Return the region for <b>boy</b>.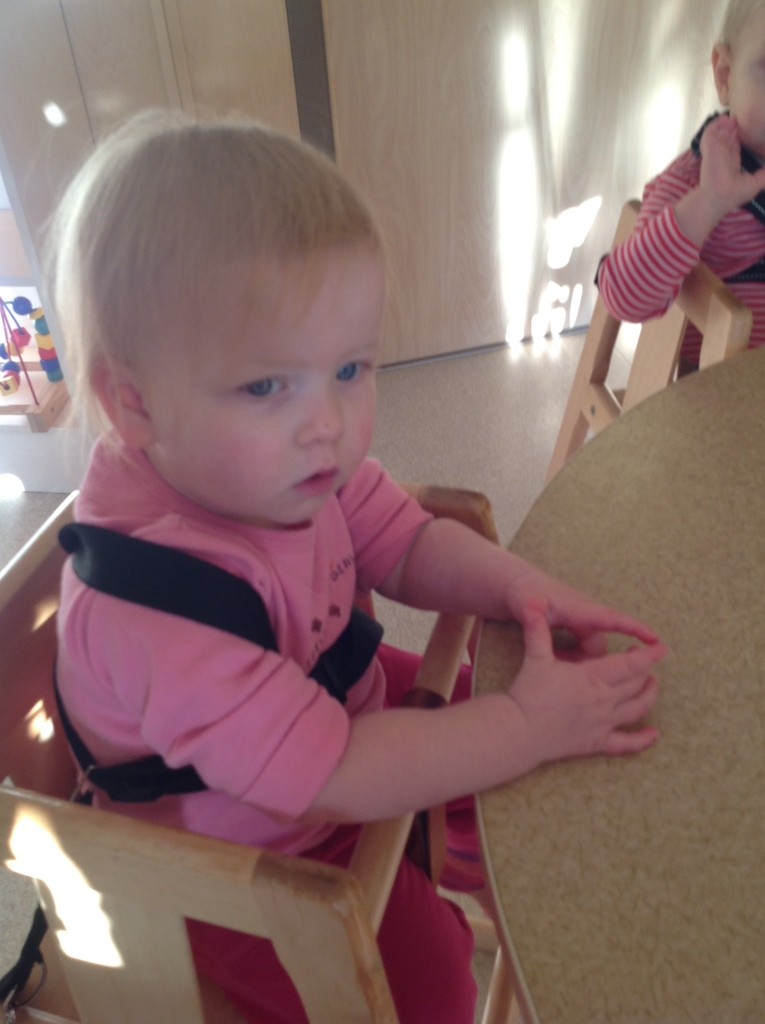
597,0,764,379.
